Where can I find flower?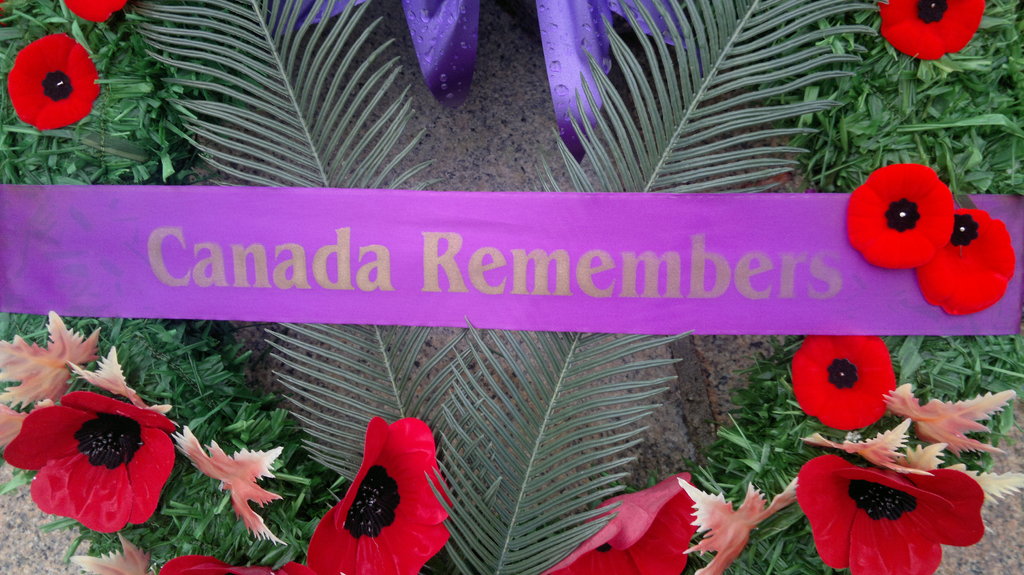
You can find it at select_region(543, 468, 699, 574).
